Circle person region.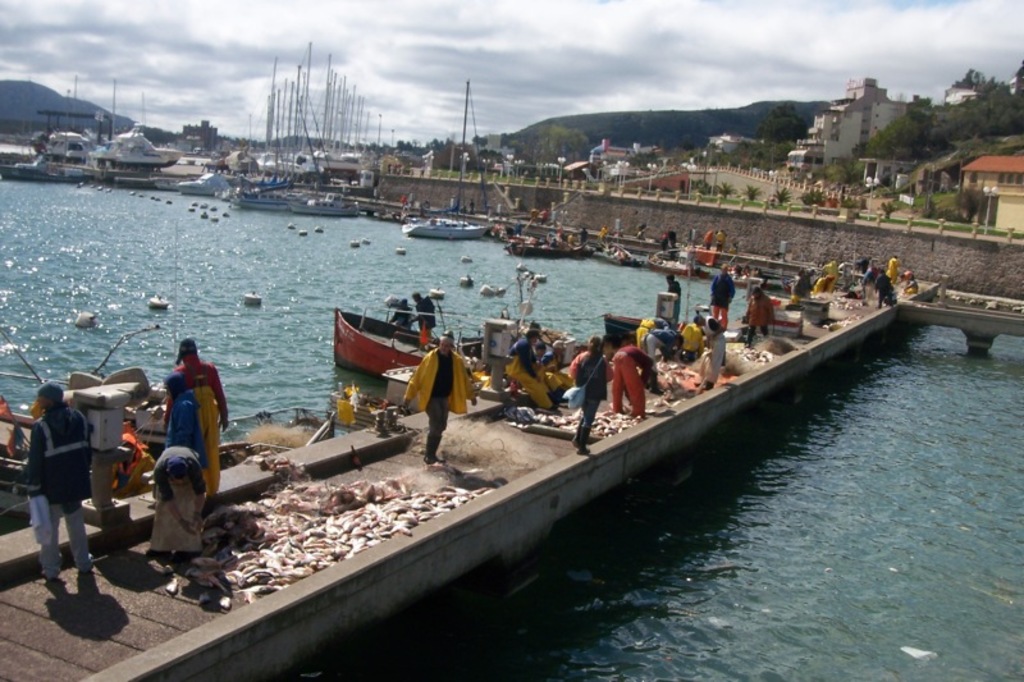
Region: (x1=392, y1=298, x2=411, y2=343).
